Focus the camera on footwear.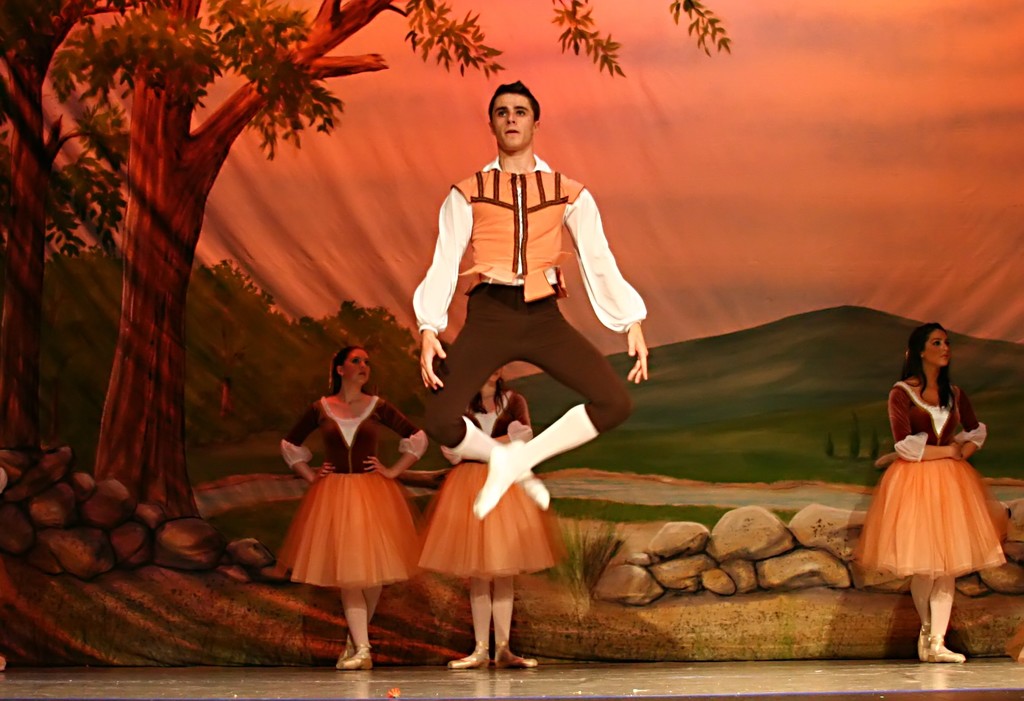
Focus region: {"x1": 492, "y1": 645, "x2": 538, "y2": 666}.
